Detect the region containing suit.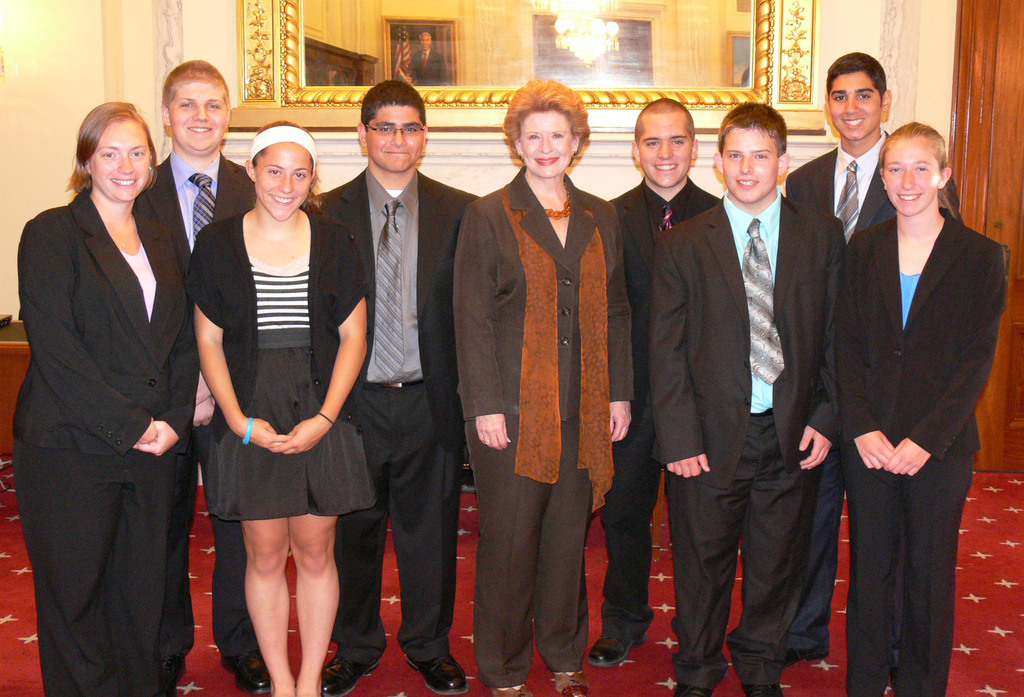
645:186:850:685.
